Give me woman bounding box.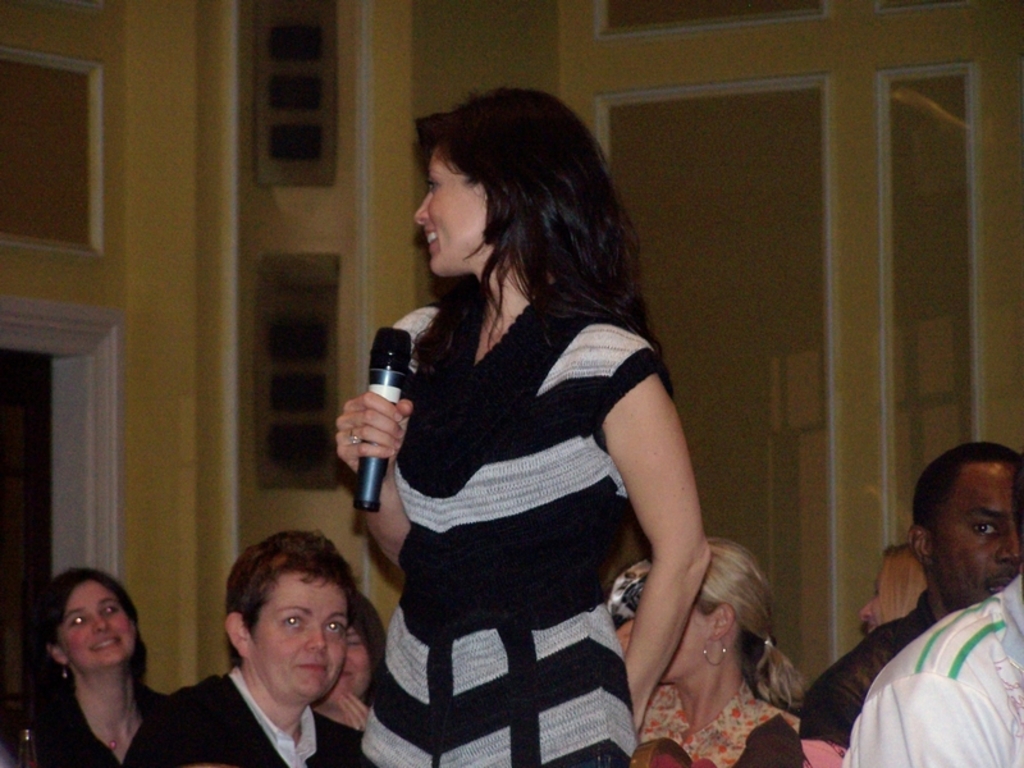
crop(339, 81, 703, 767).
